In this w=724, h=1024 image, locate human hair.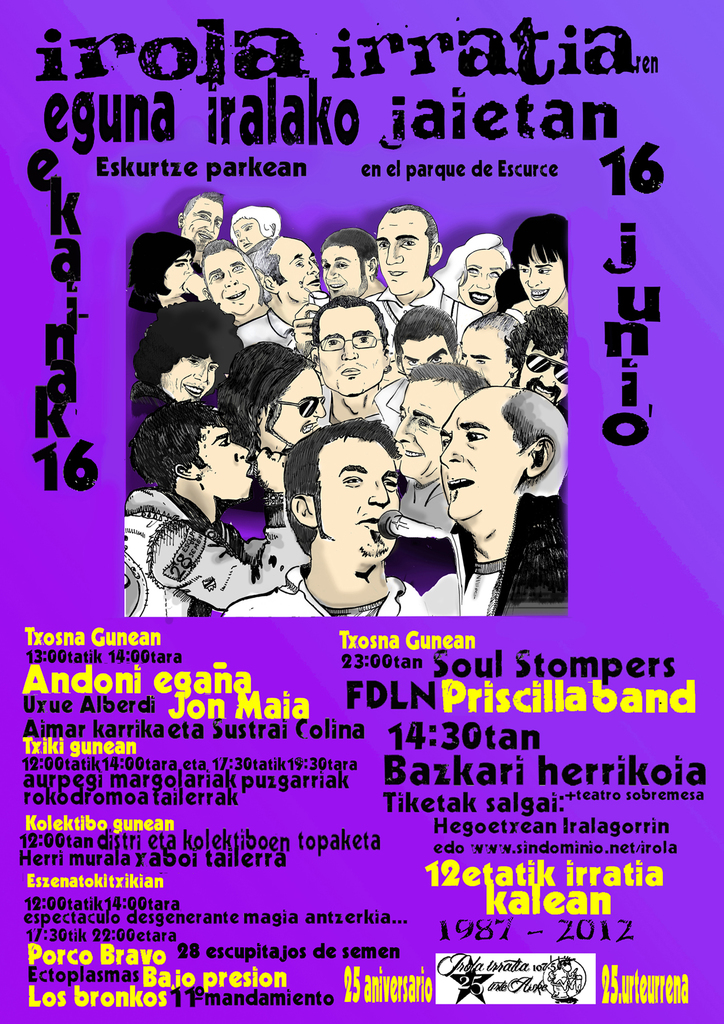
Bounding box: locate(494, 377, 573, 493).
